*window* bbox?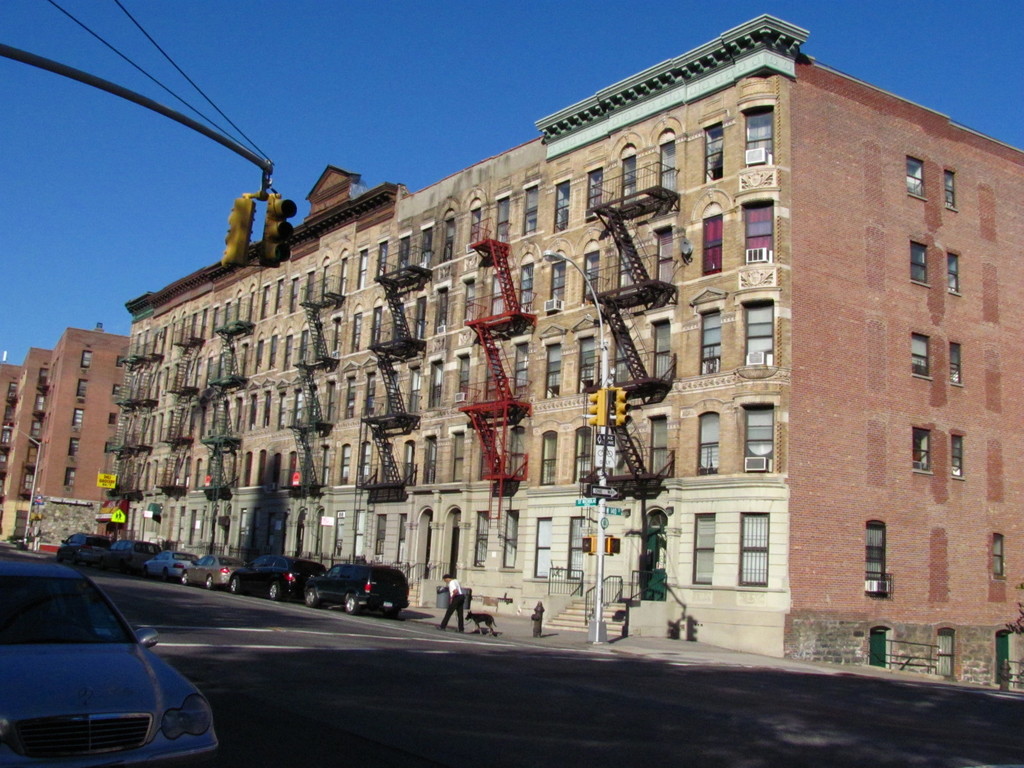
<region>520, 267, 530, 304</region>
